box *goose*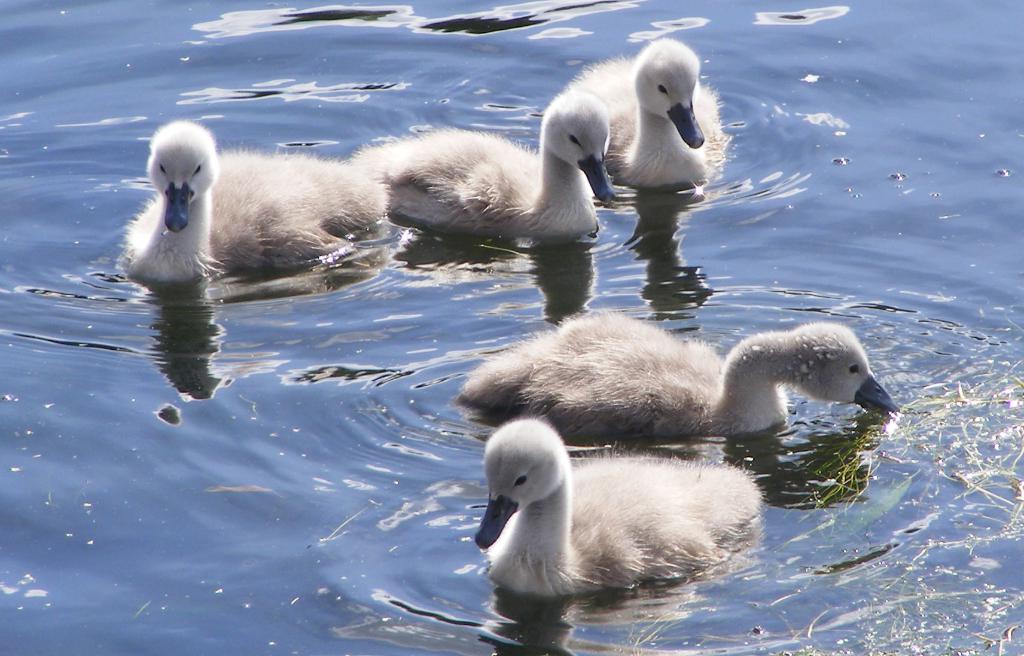
<region>472, 413, 765, 600</region>
